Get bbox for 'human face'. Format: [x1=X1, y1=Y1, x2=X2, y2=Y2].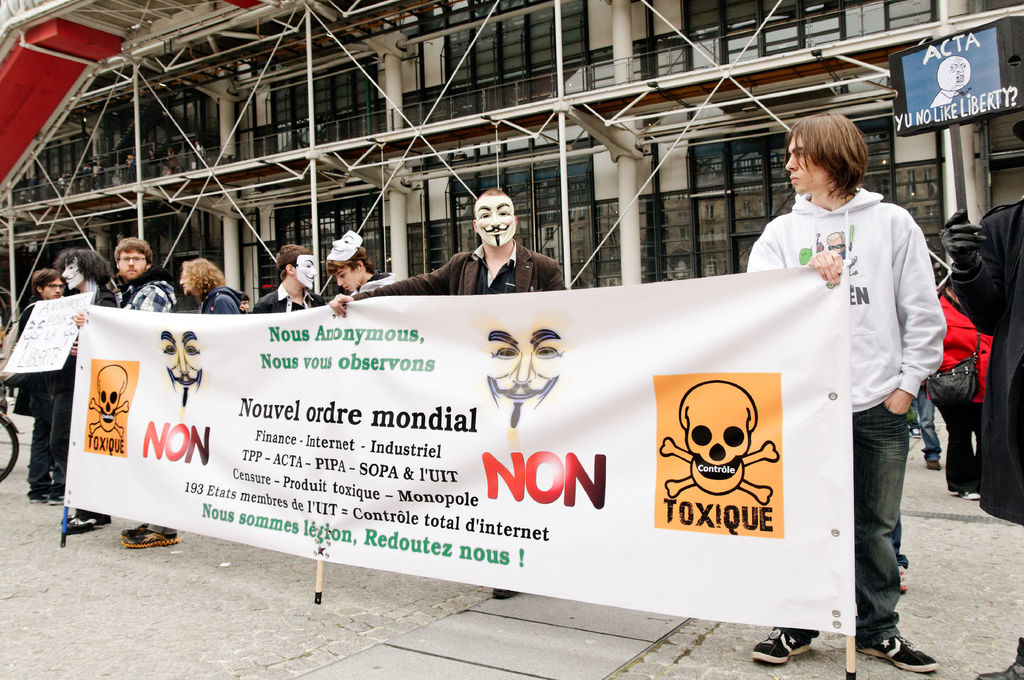
[x1=120, y1=251, x2=151, y2=281].
